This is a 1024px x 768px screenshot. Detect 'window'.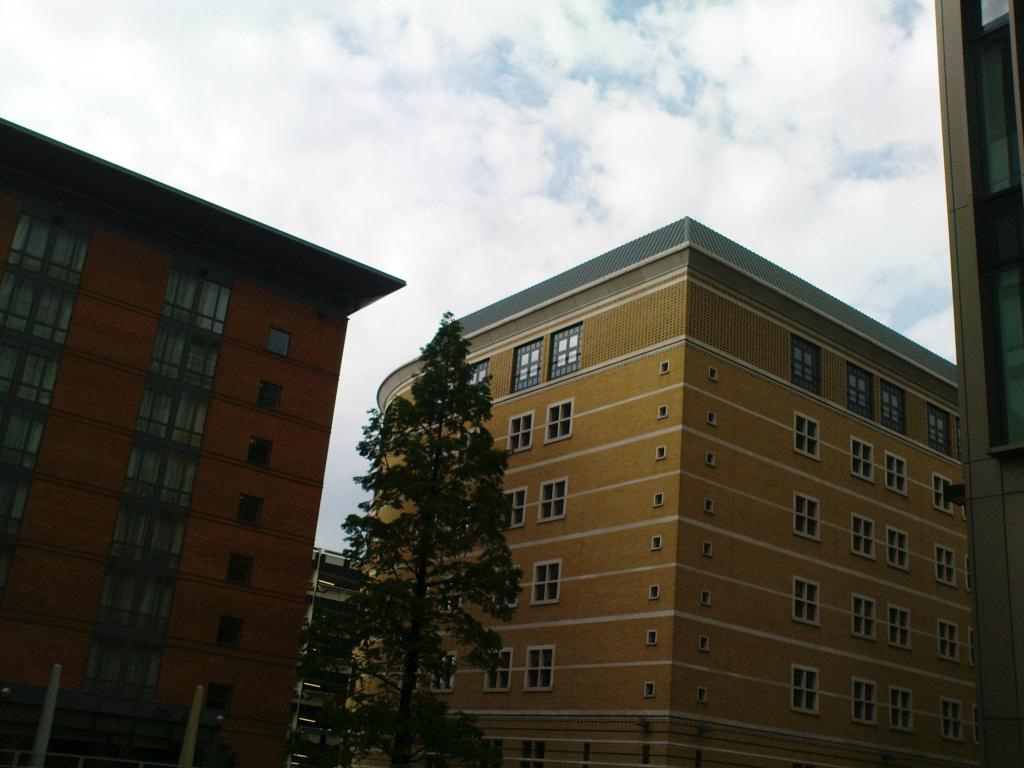
Rect(970, 631, 975, 666).
